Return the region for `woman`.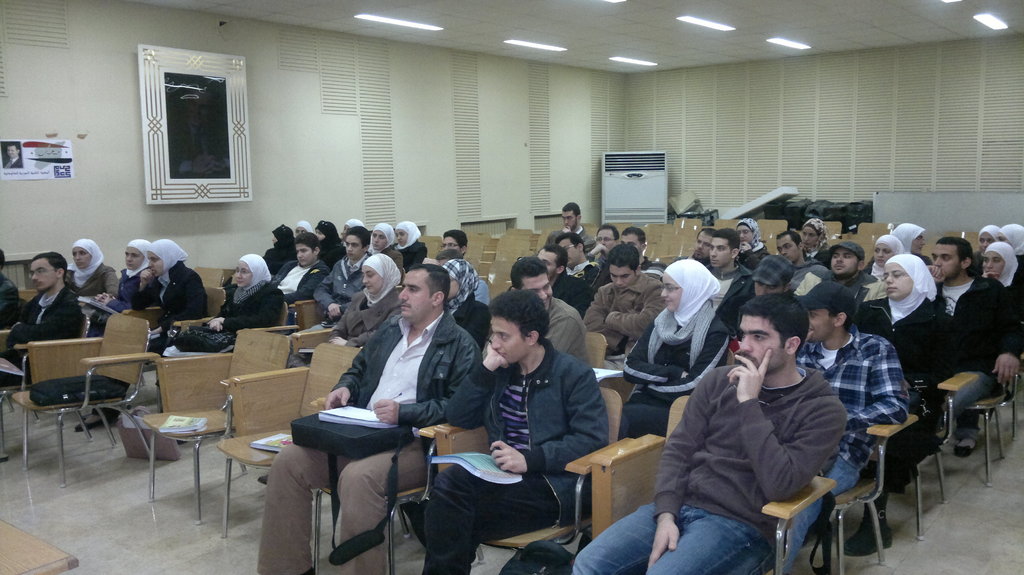
select_region(161, 253, 285, 357).
